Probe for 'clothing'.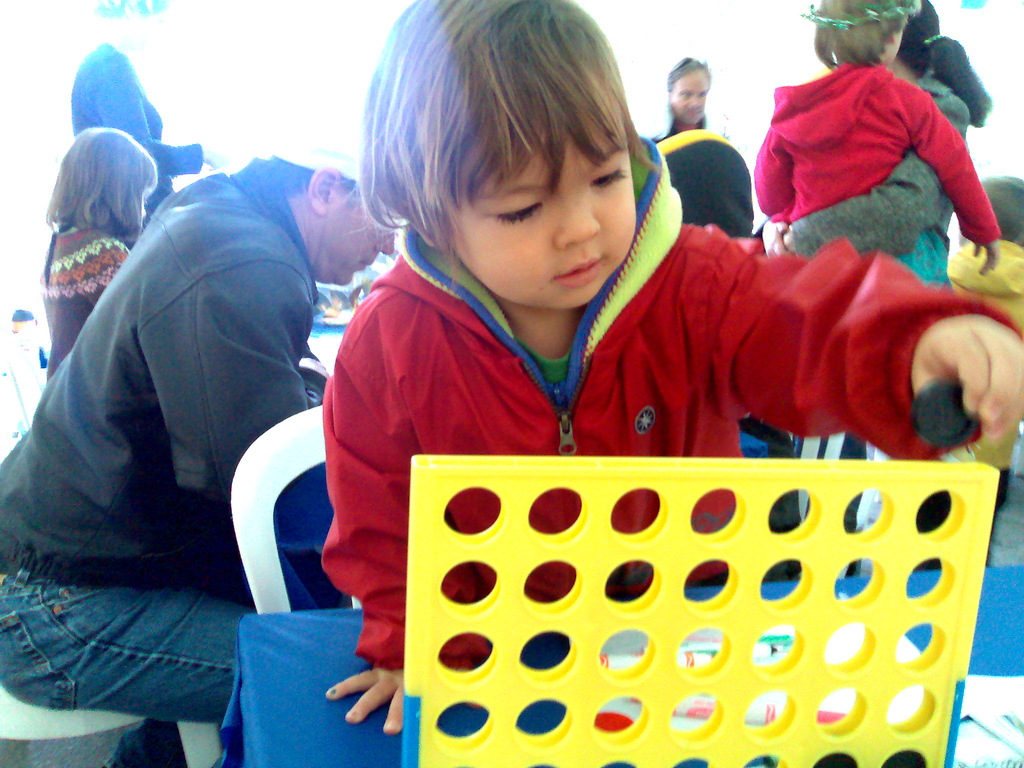
Probe result: <region>68, 27, 207, 213</region>.
